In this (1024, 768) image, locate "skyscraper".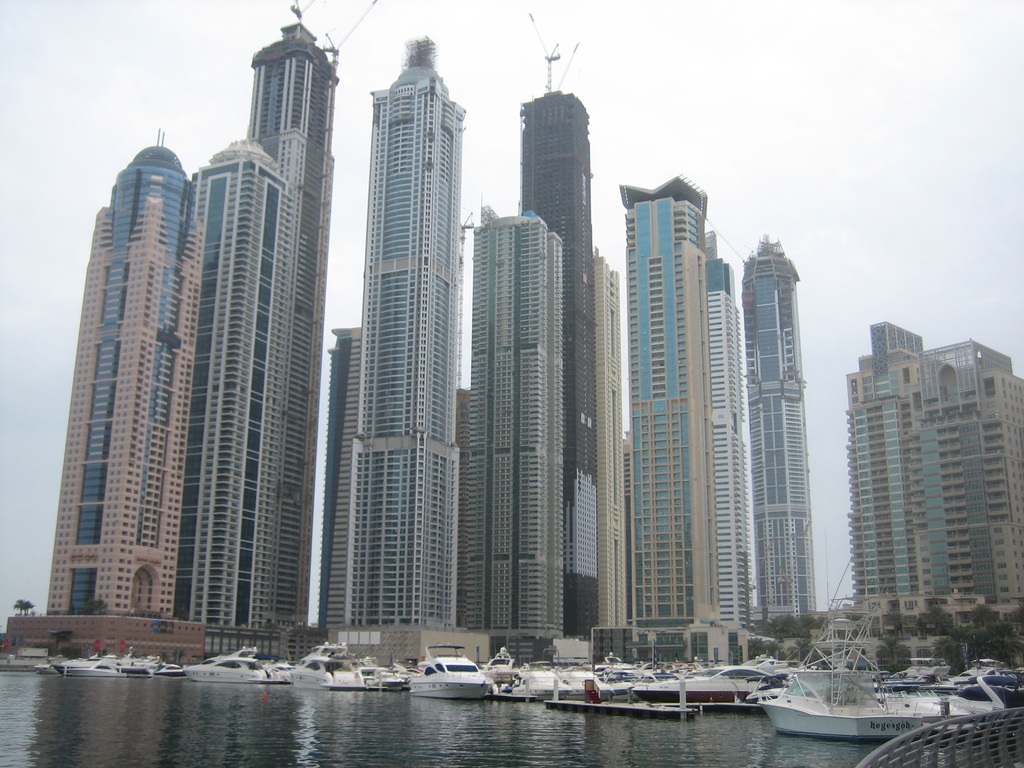
Bounding box: 598,256,630,623.
